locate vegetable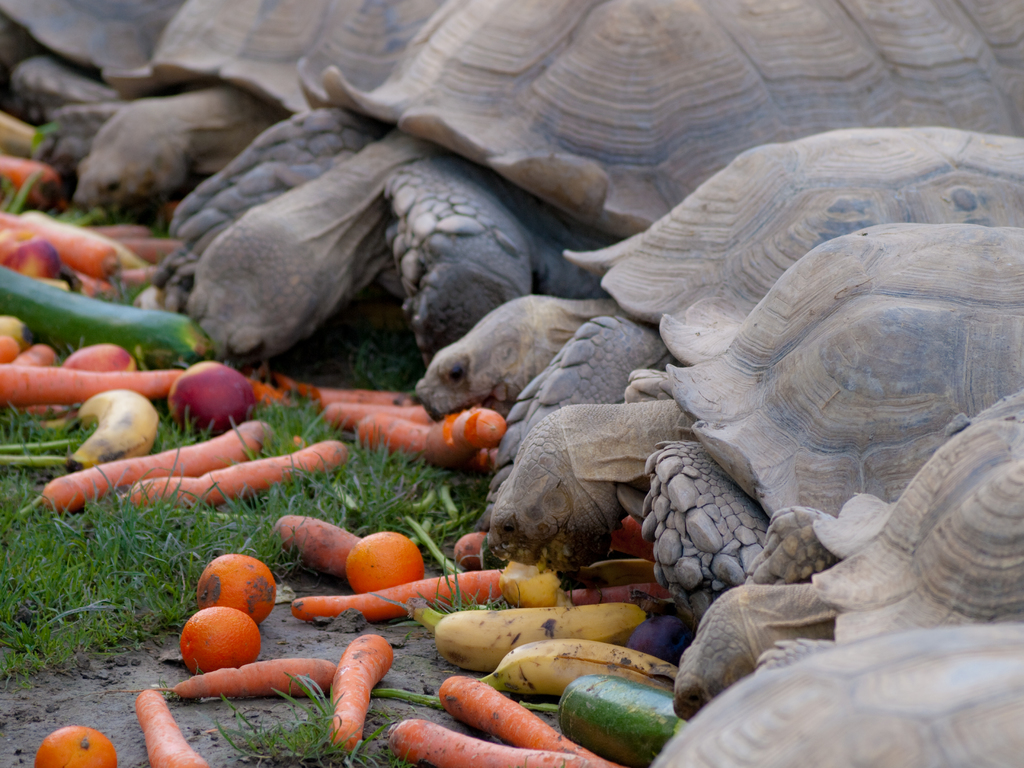
[left=333, top=633, right=397, bottom=751]
